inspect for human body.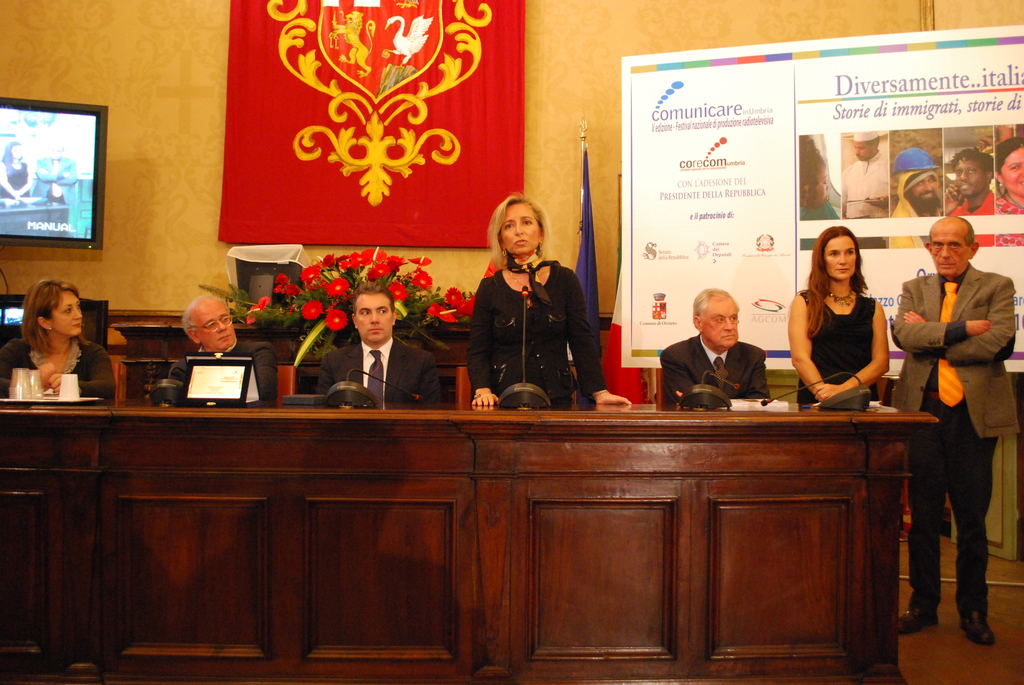
Inspection: x1=996, y1=190, x2=1023, y2=216.
